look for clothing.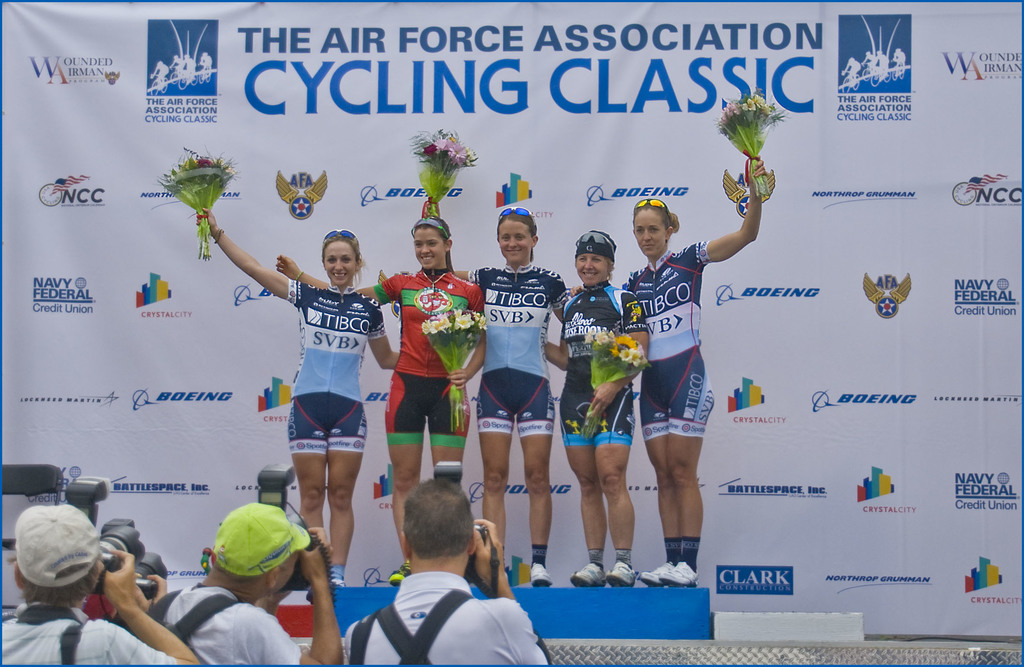
Found: bbox(283, 280, 392, 463).
